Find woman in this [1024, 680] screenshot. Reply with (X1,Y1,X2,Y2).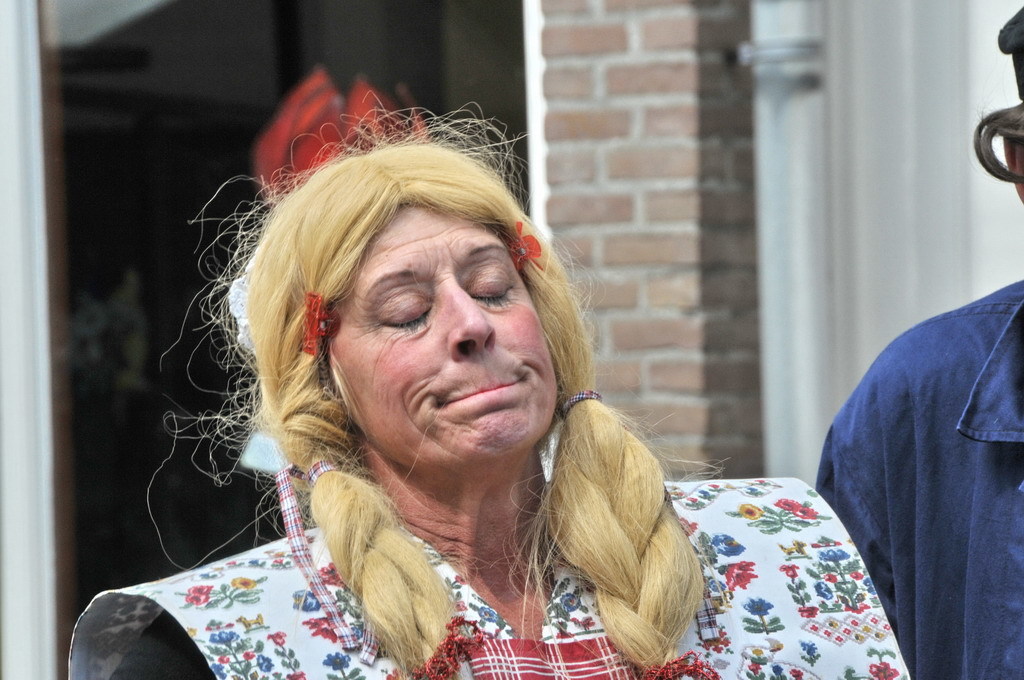
(54,88,908,679).
